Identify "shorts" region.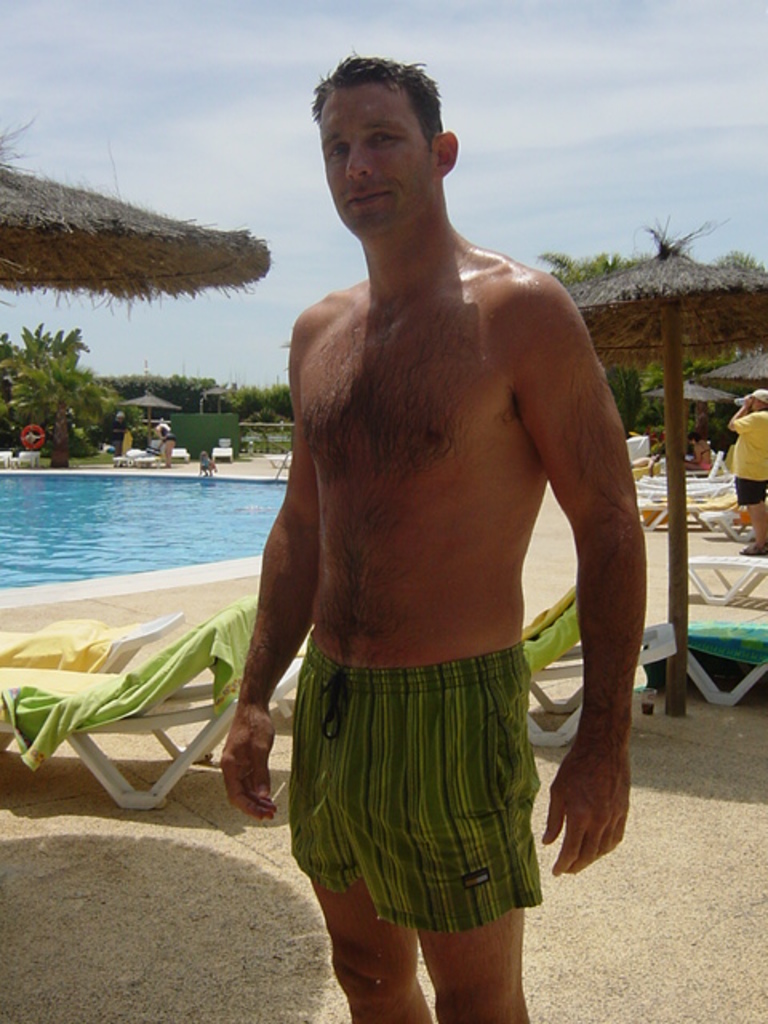
Region: bbox(272, 648, 587, 930).
